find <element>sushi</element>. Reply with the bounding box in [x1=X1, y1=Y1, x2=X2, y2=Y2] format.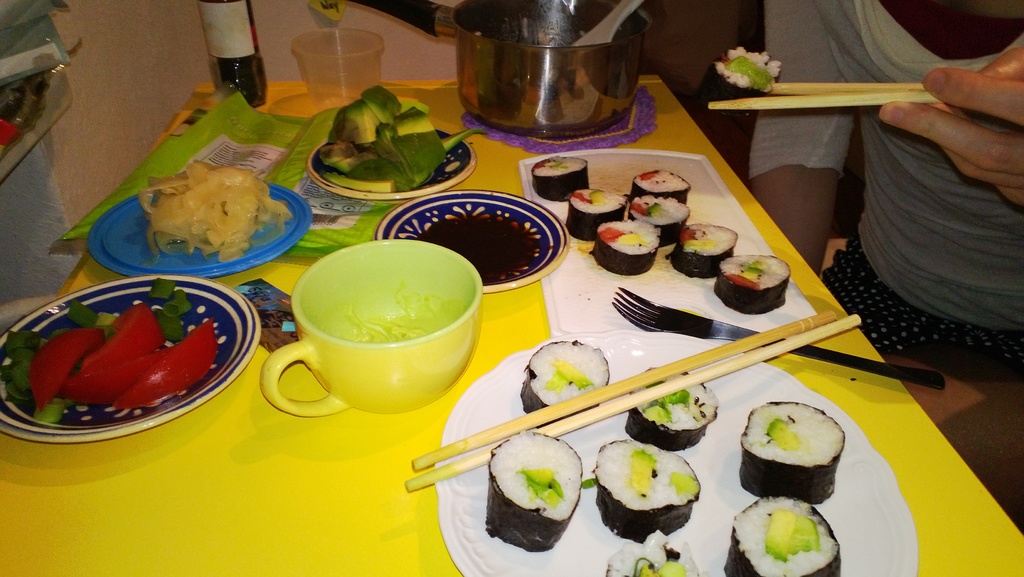
[x1=739, y1=404, x2=847, y2=500].
